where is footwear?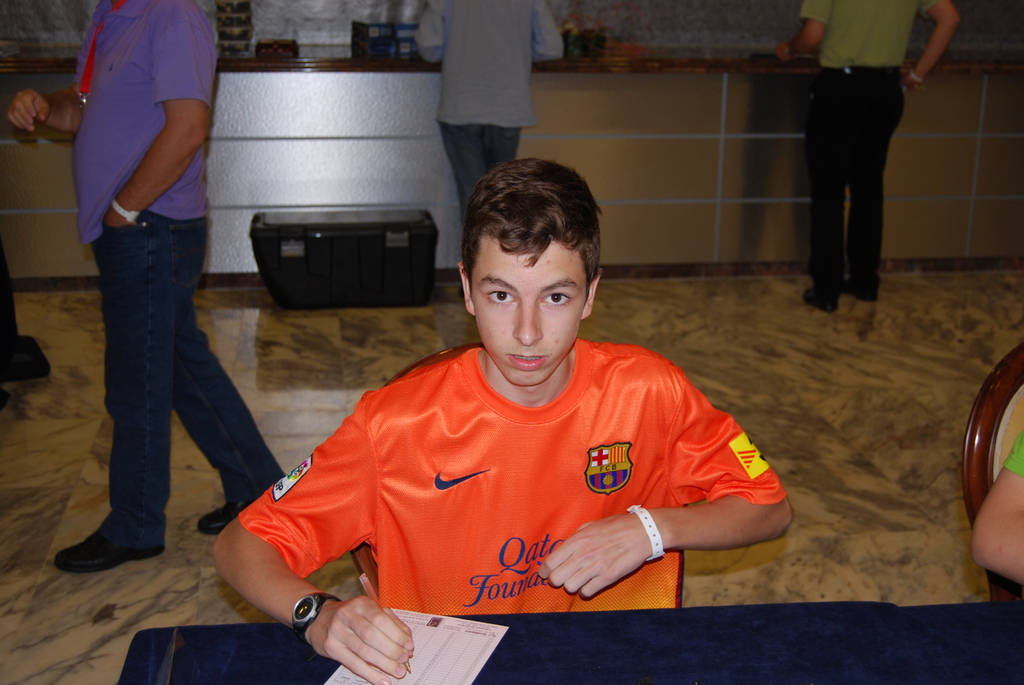
[left=200, top=498, right=252, bottom=533].
